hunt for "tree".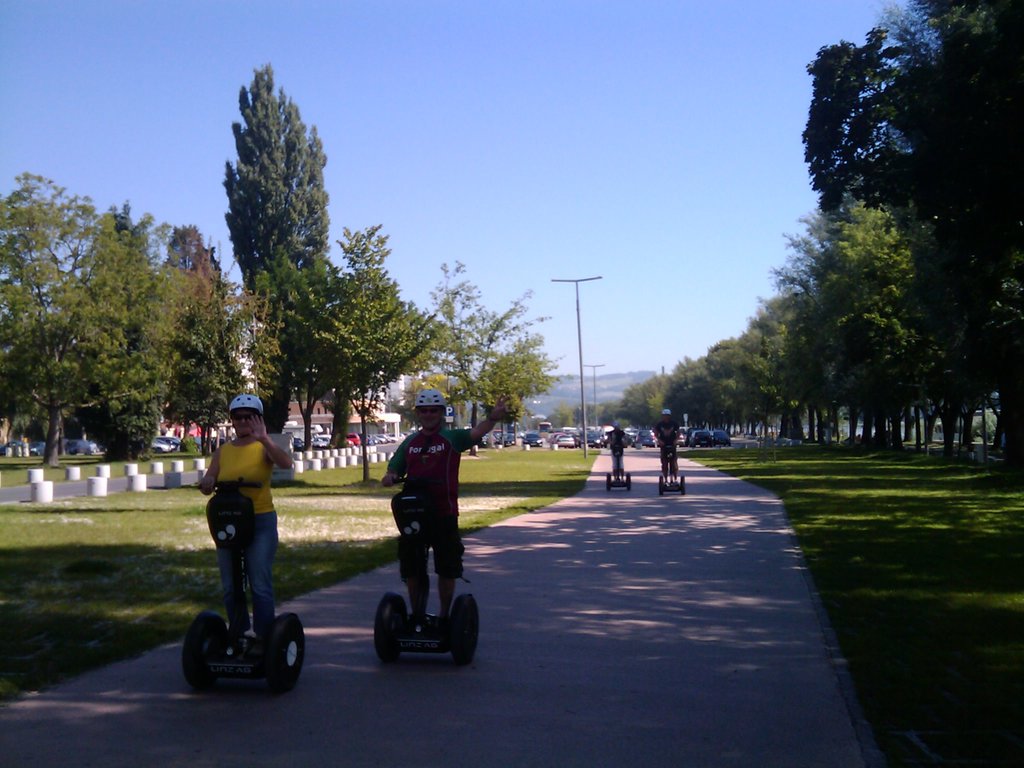
Hunted down at 609, 380, 646, 427.
